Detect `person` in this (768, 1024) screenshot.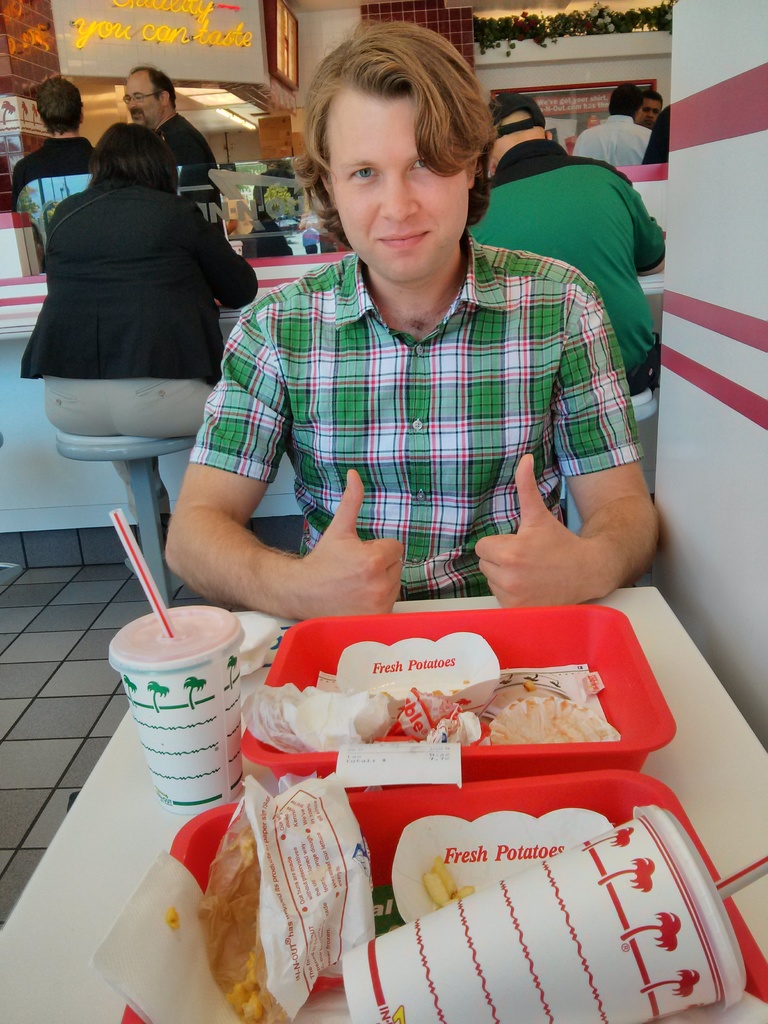
Detection: x1=573, y1=90, x2=653, y2=169.
